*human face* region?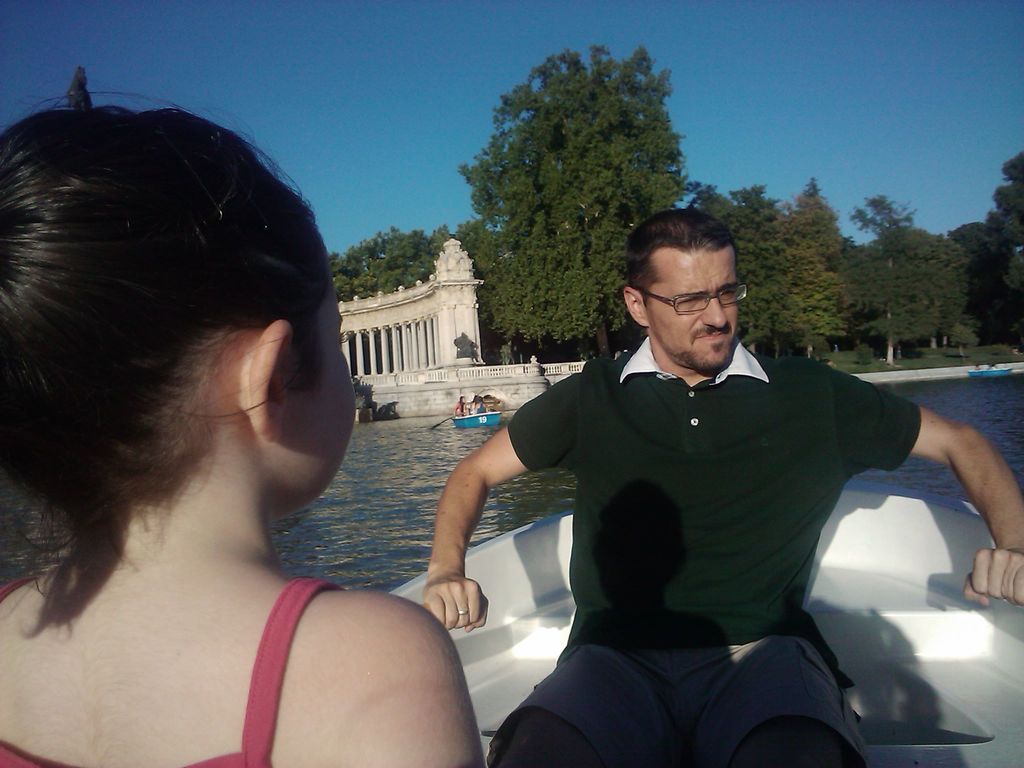
x1=303 y1=252 x2=358 y2=491
